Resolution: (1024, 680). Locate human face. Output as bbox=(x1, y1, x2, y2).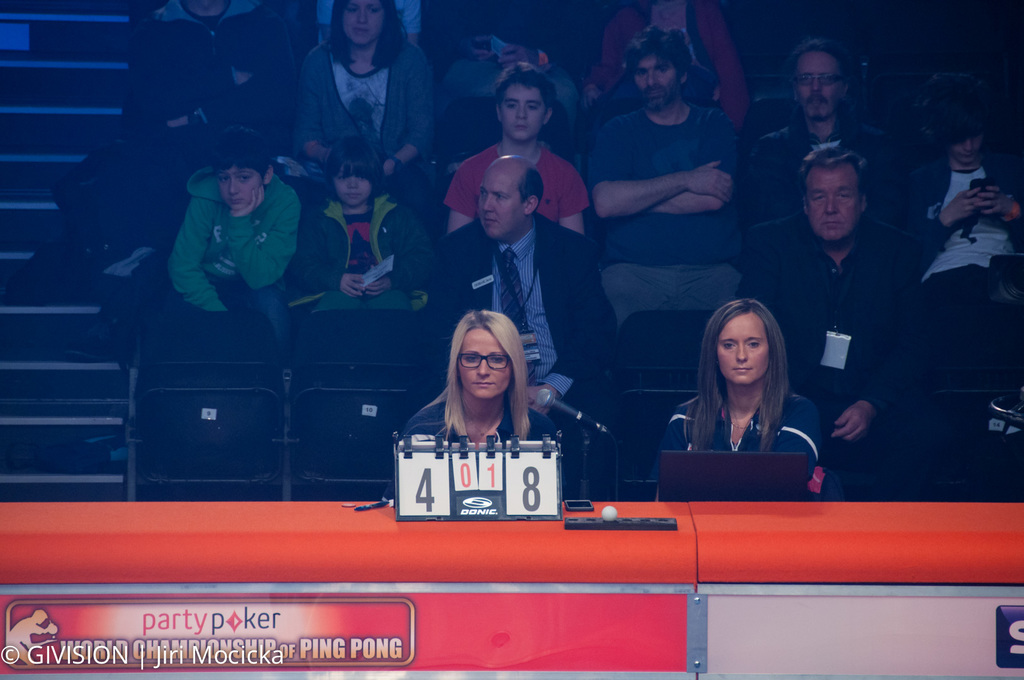
bbox=(803, 157, 859, 238).
